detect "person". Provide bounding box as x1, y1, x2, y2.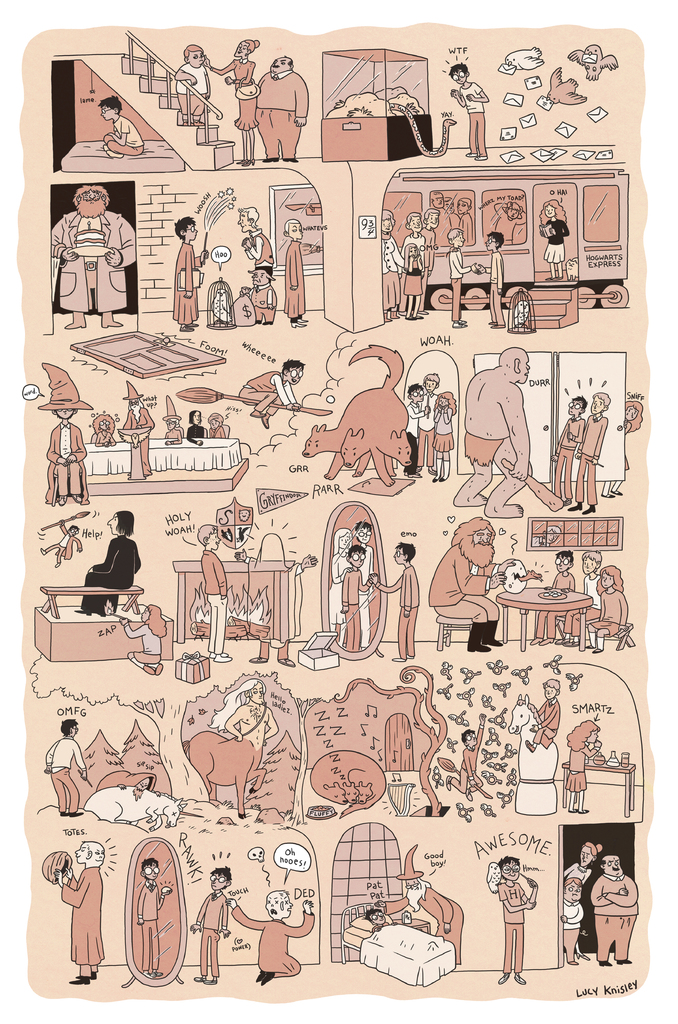
209, 680, 278, 746.
